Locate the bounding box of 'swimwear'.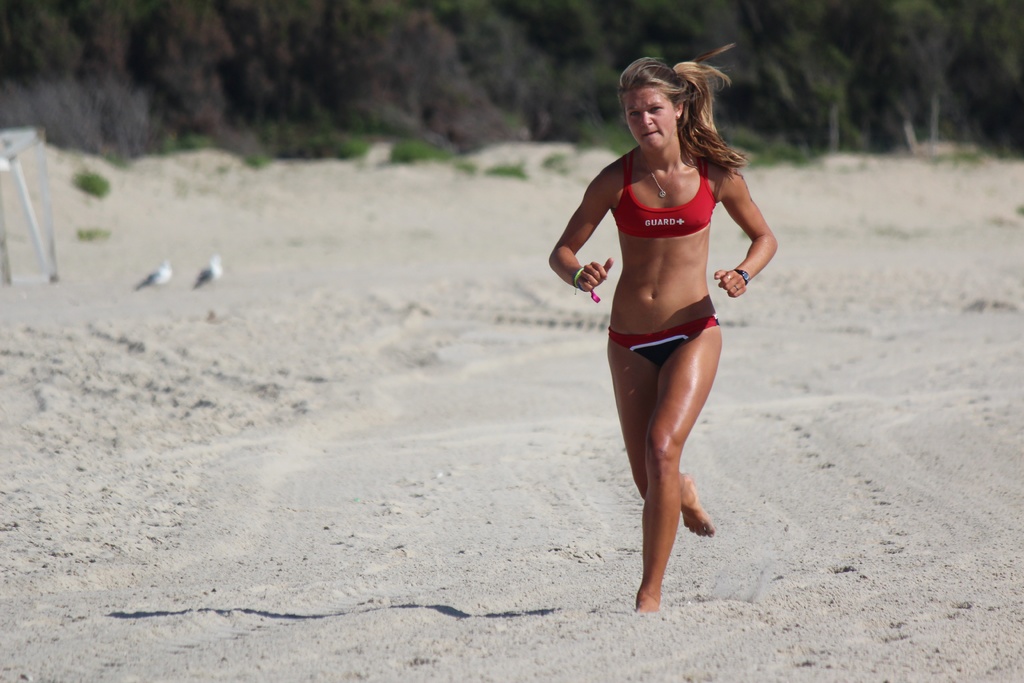
Bounding box: <box>609,151,718,238</box>.
